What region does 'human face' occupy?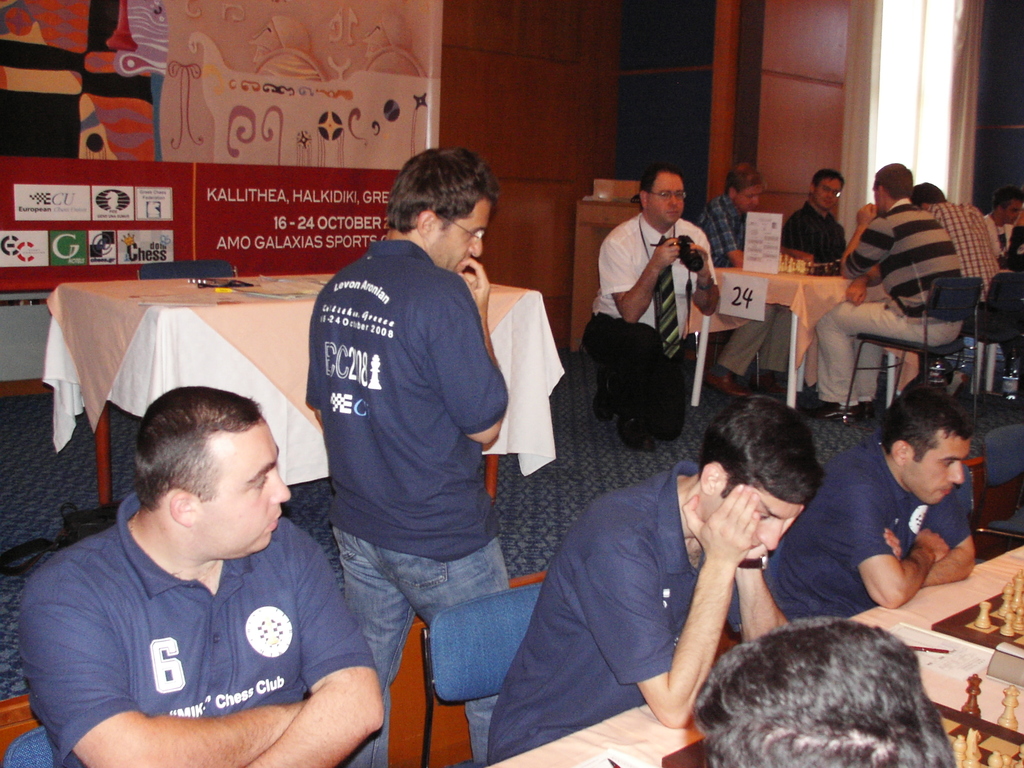
(429,185,493,282).
